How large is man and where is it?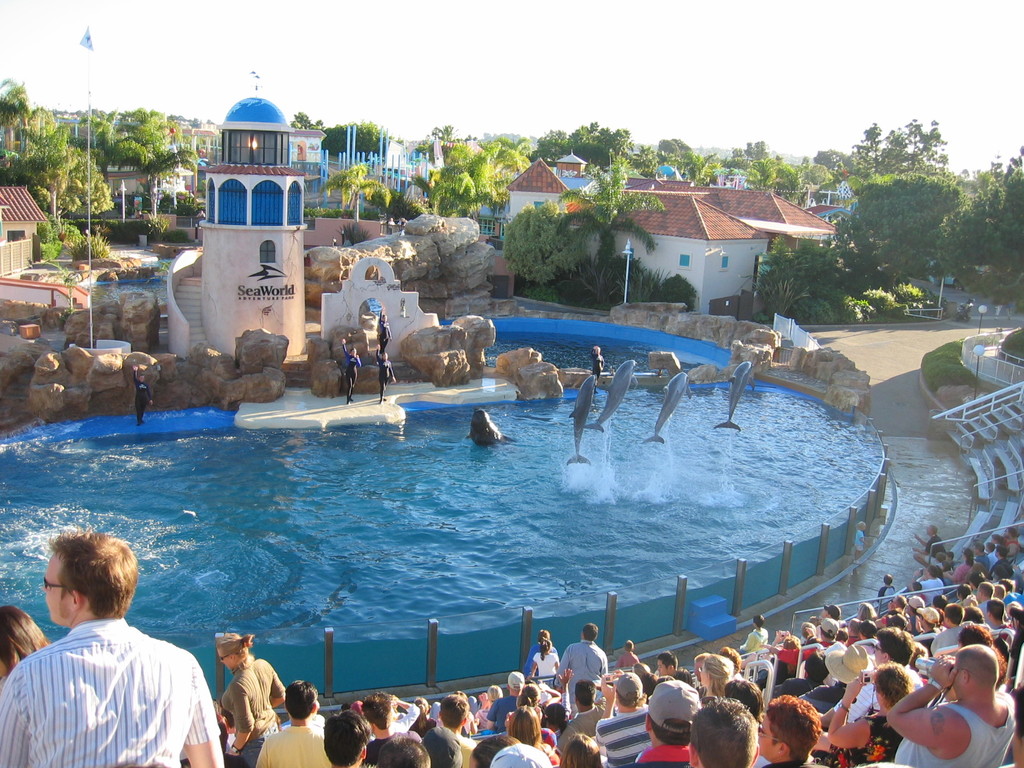
Bounding box: pyautogui.locateOnScreen(761, 622, 835, 683).
